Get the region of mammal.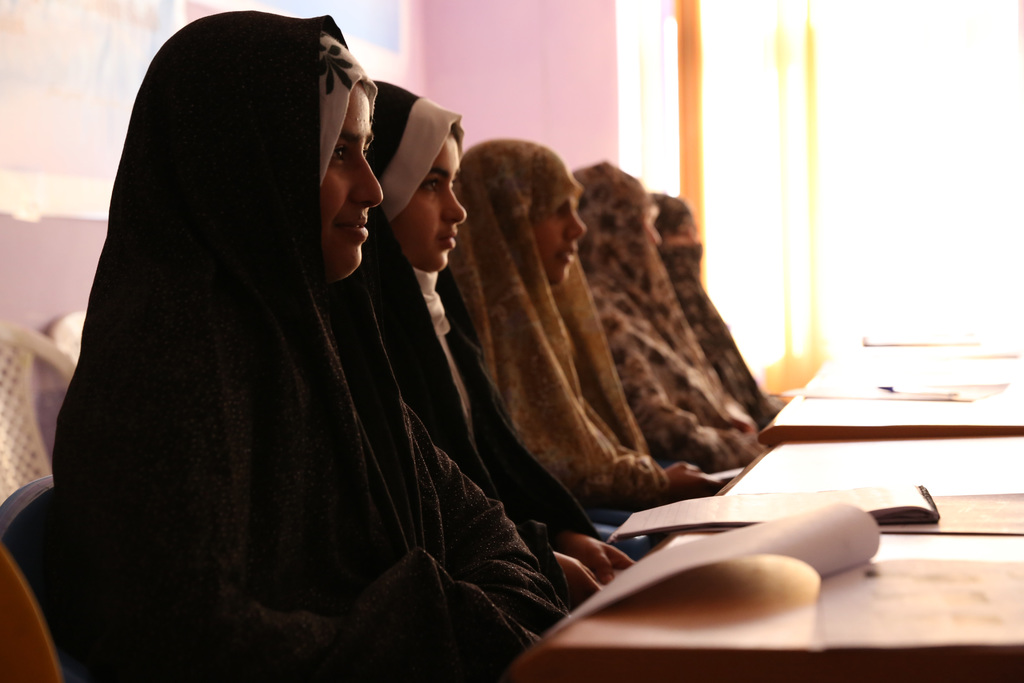
select_region(455, 140, 737, 512).
